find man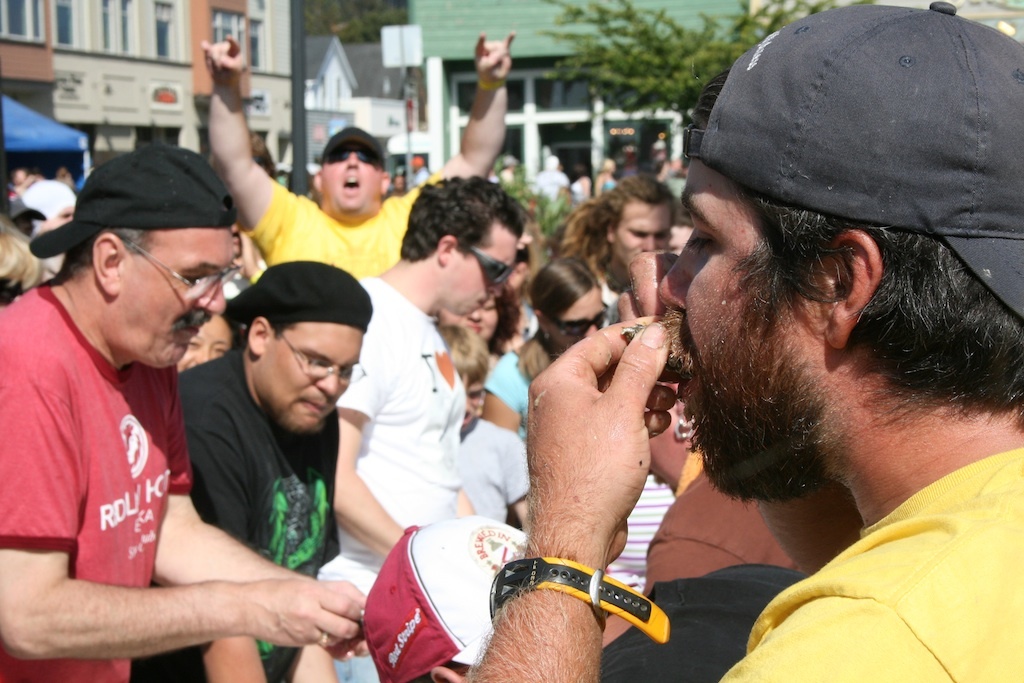
box=[341, 171, 531, 630]
